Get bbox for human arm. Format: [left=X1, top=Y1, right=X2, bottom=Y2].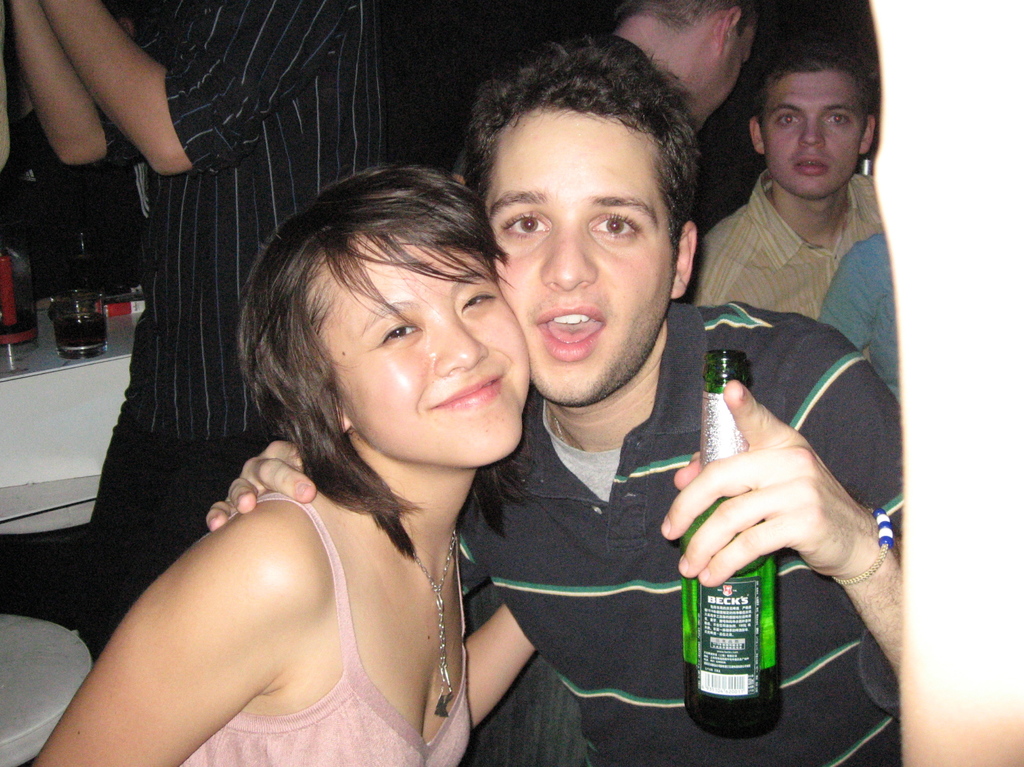
[left=683, top=204, right=772, bottom=318].
